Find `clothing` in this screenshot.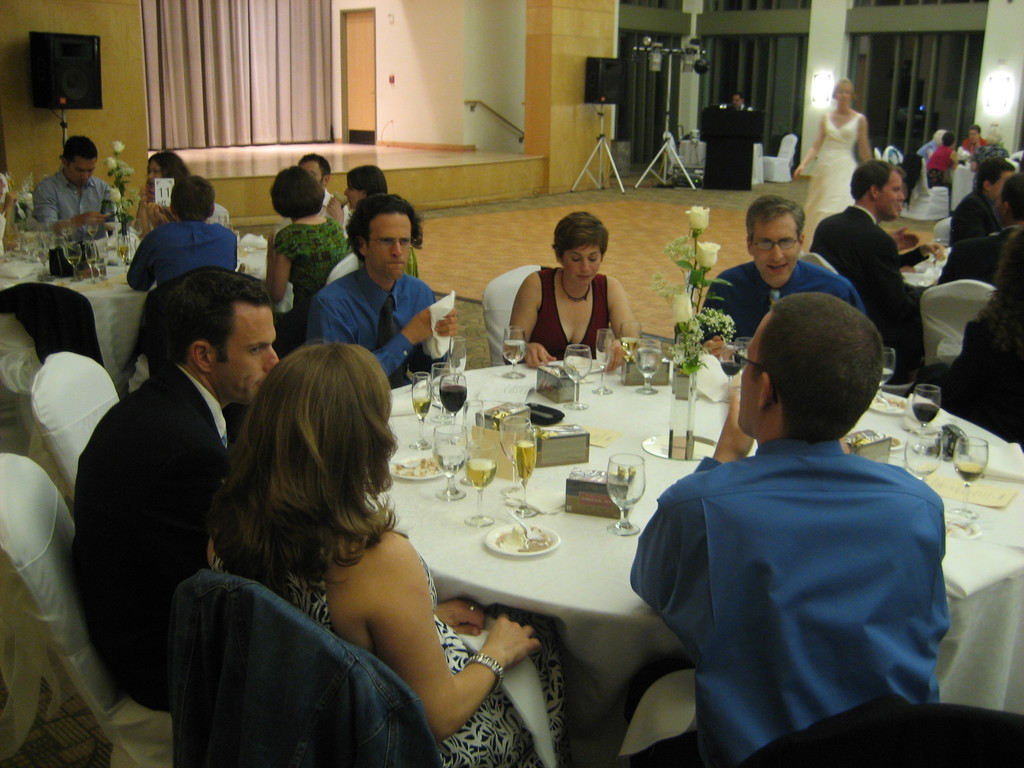
The bounding box for `clothing` is (269,214,353,348).
